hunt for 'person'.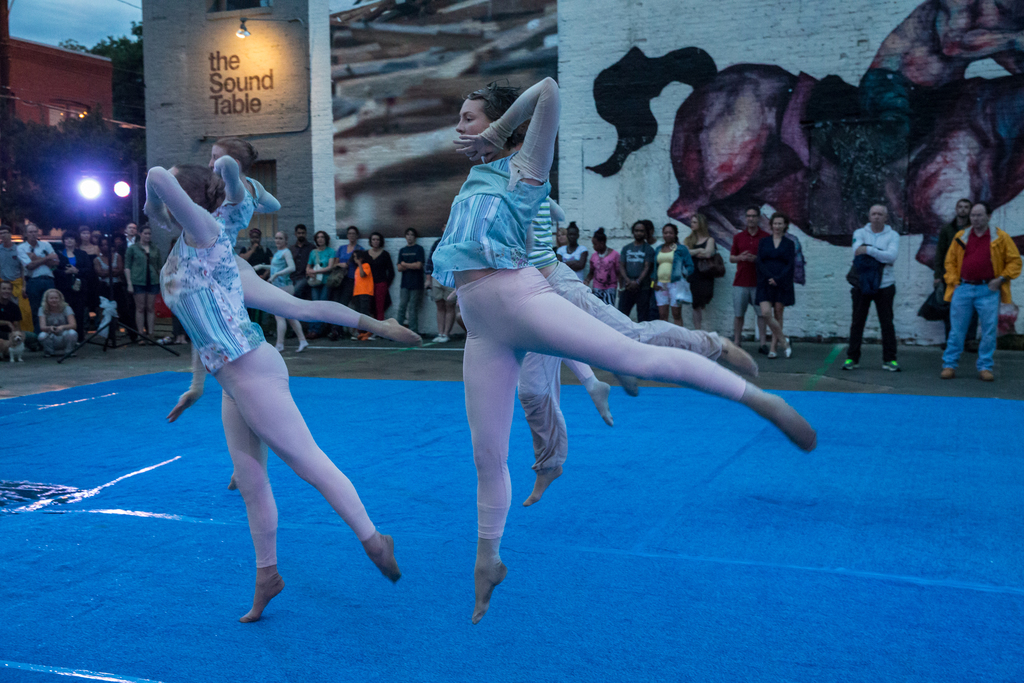
Hunted down at locate(754, 205, 808, 355).
